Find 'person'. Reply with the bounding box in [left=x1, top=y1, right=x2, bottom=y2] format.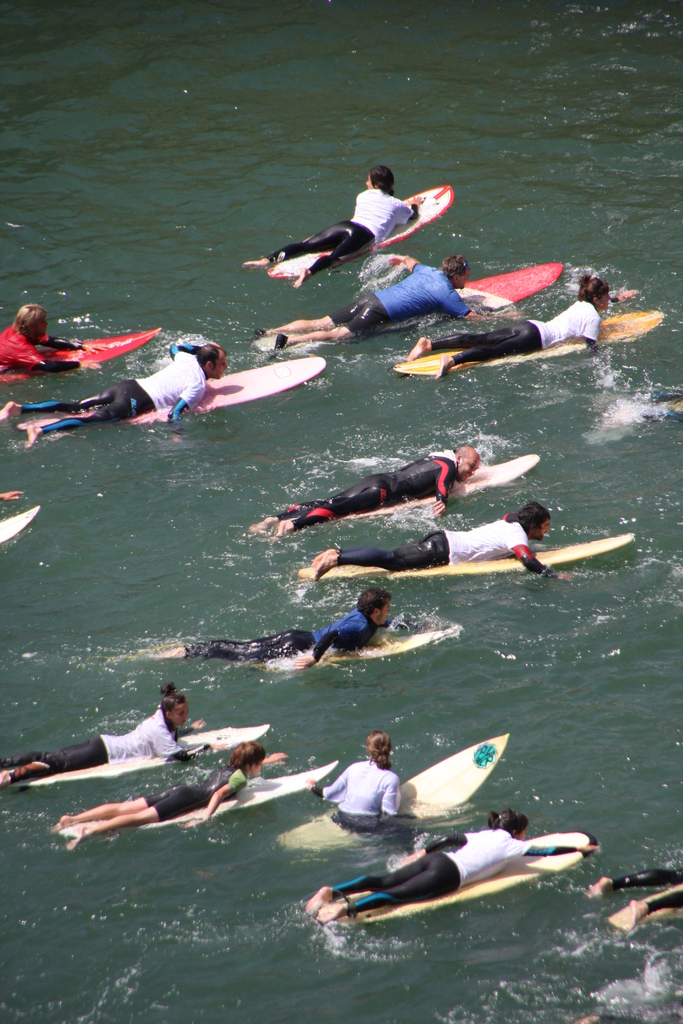
[left=0, top=342, right=220, bottom=444].
